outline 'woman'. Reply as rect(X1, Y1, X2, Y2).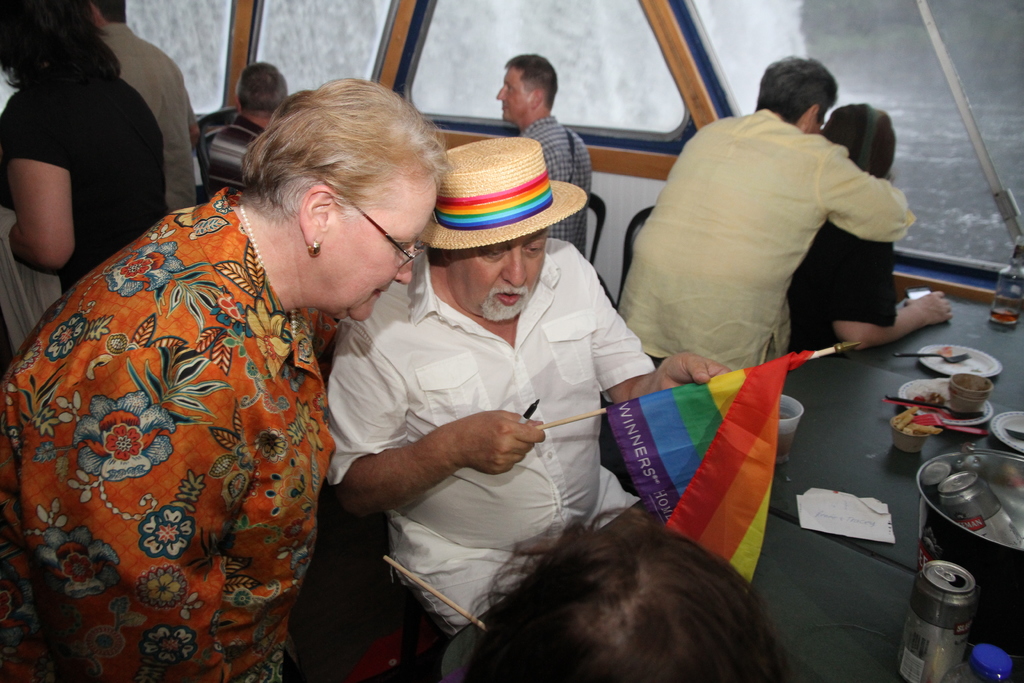
rect(0, 0, 166, 379).
